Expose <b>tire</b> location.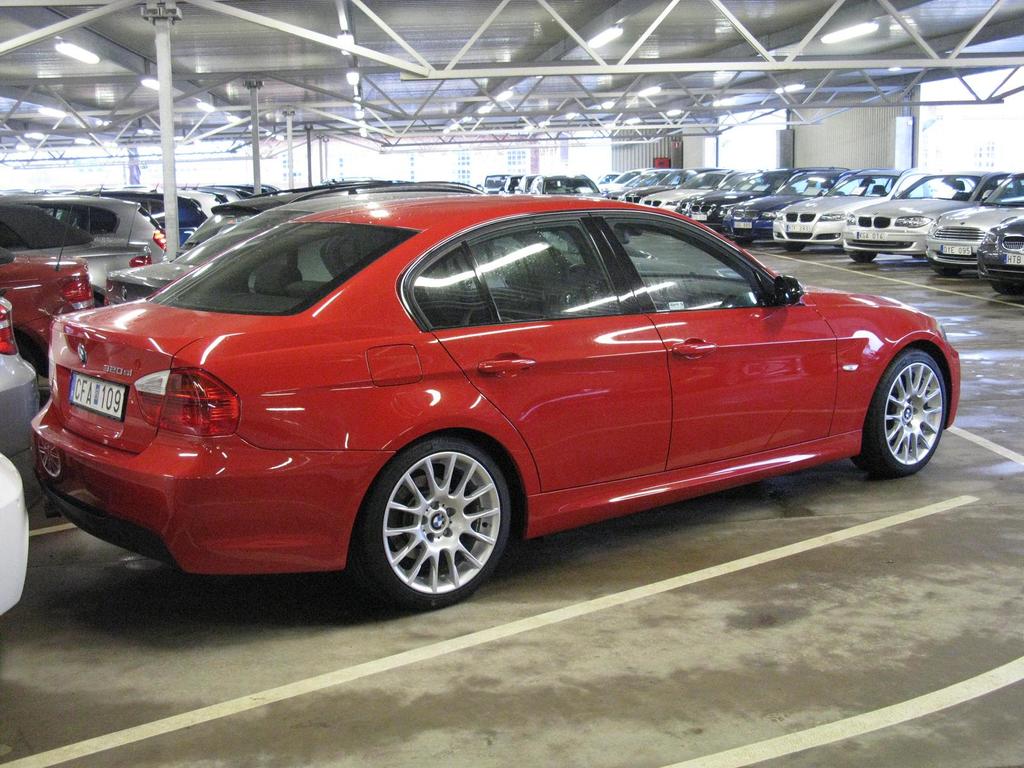
Exposed at select_region(849, 250, 877, 261).
